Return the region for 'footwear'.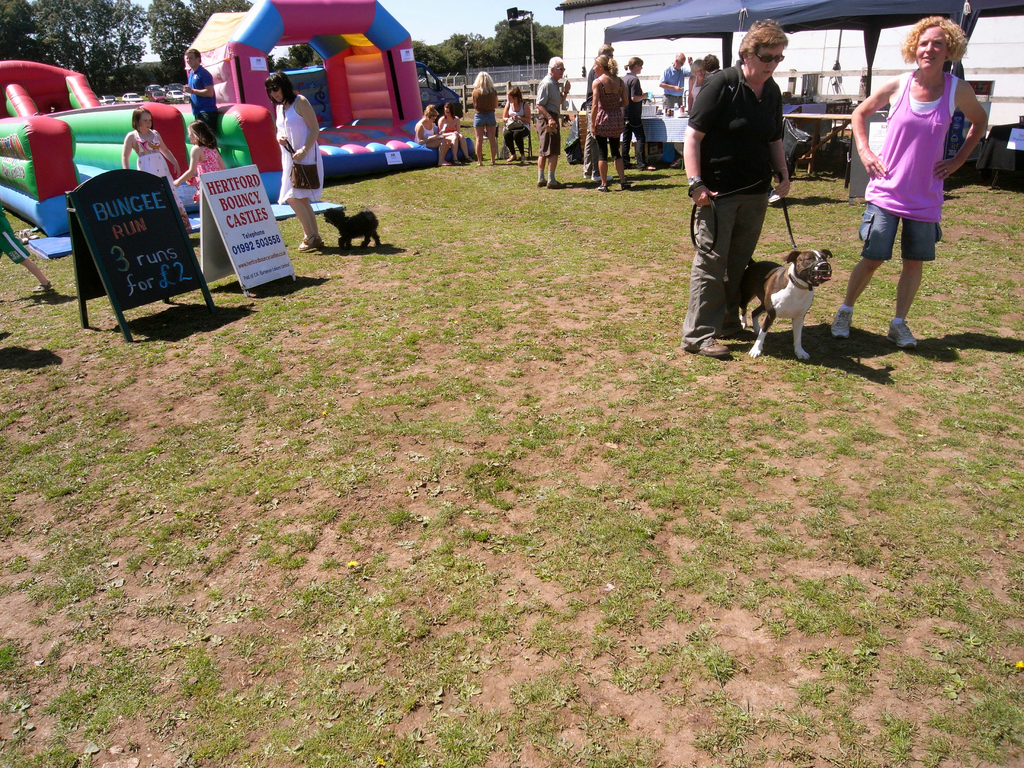
box(296, 234, 319, 249).
